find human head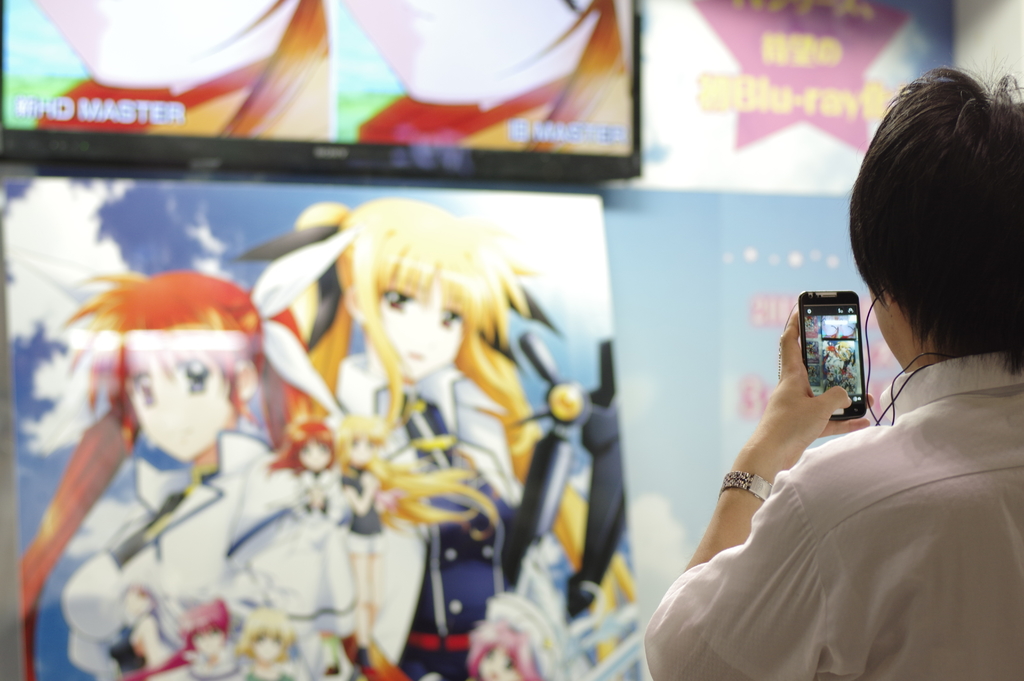
[x1=343, y1=414, x2=381, y2=470]
